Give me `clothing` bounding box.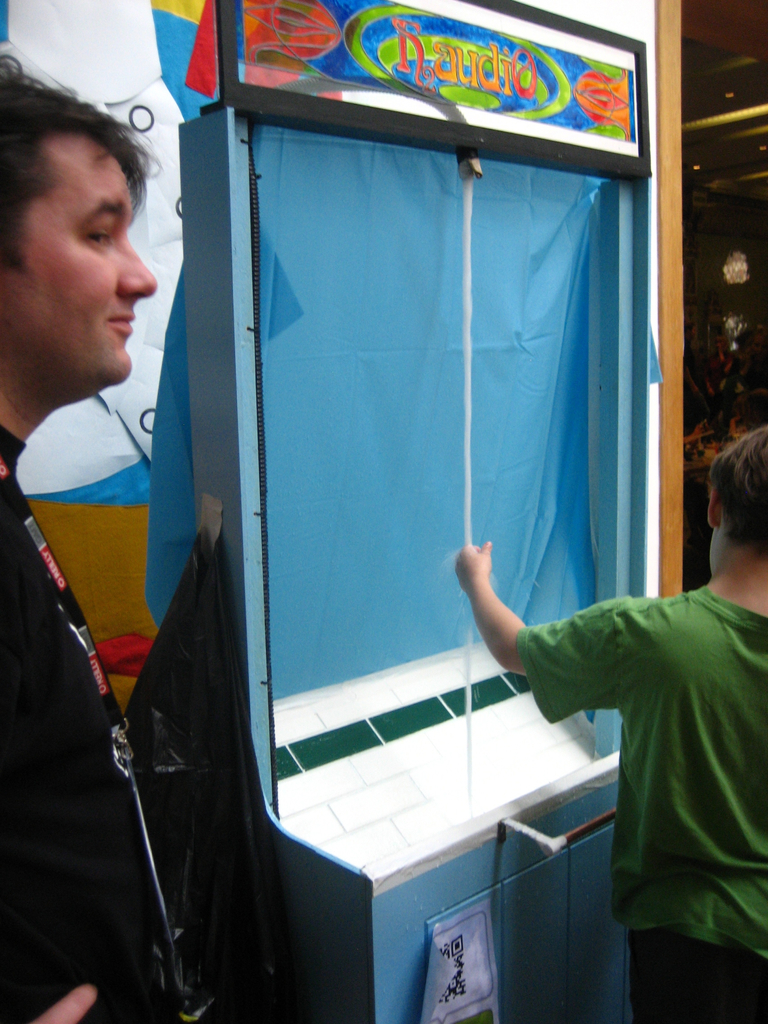
511,502,758,1002.
